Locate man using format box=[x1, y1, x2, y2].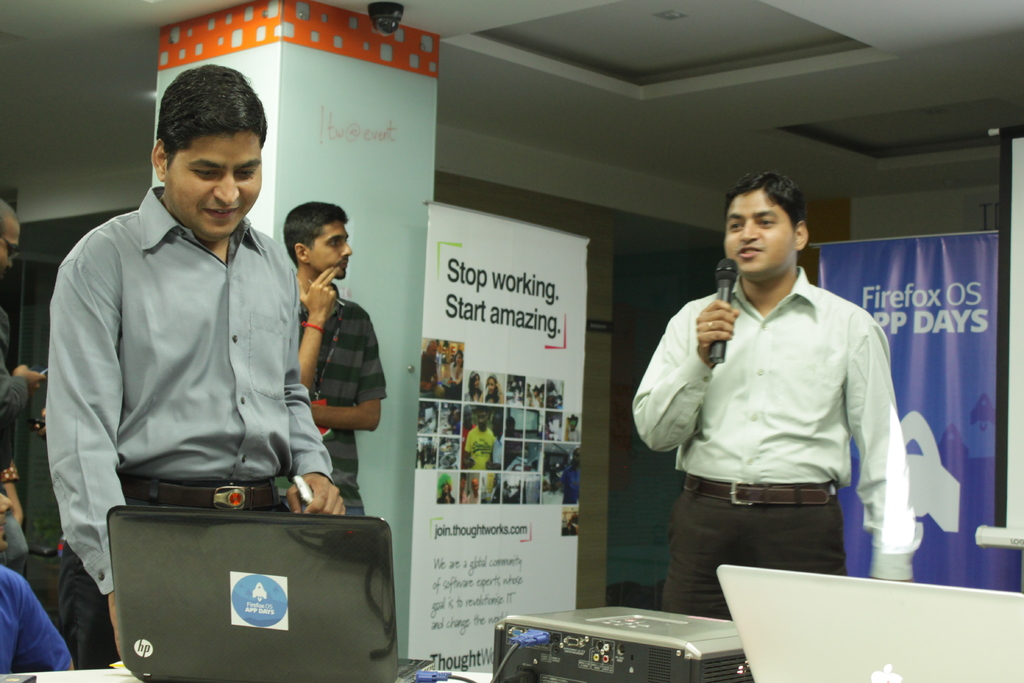
box=[0, 192, 49, 532].
